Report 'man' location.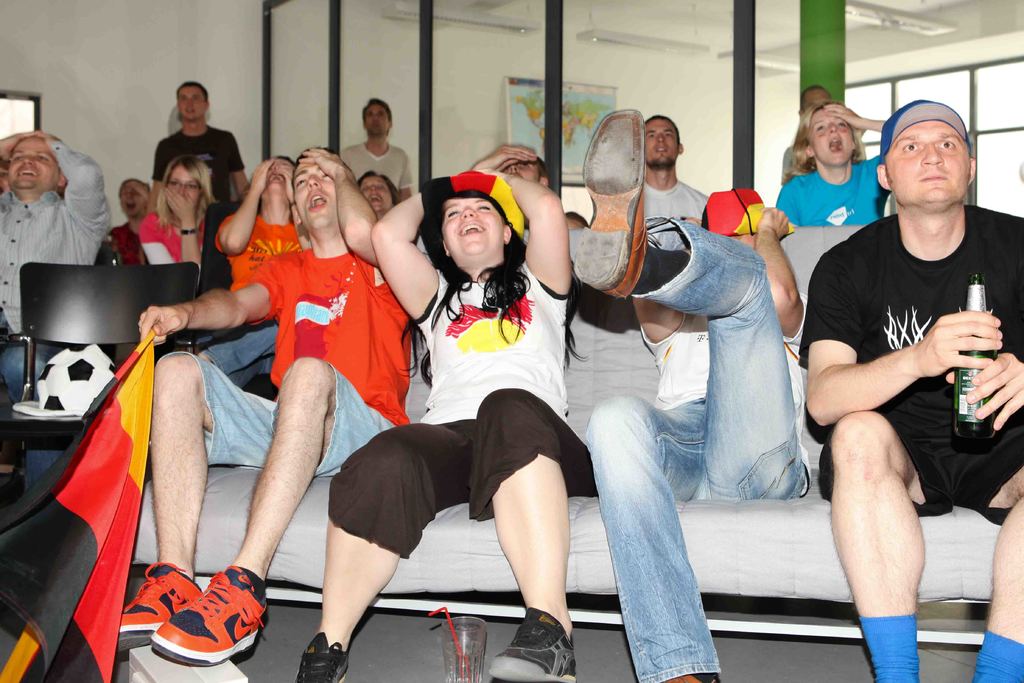
Report: (left=109, top=140, right=419, bottom=653).
